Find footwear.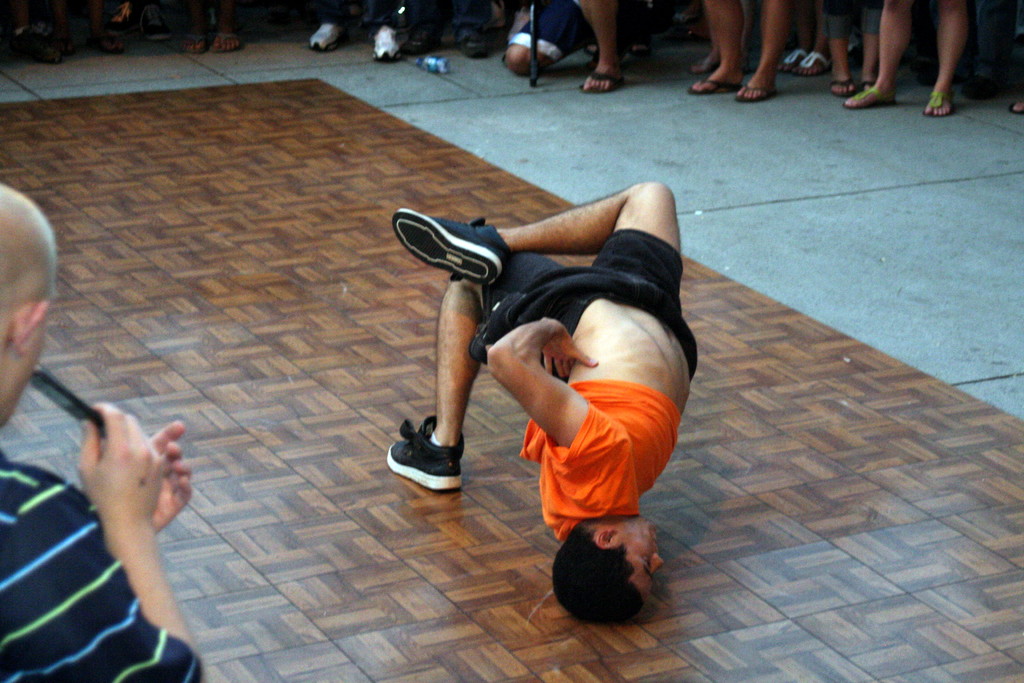
{"left": 175, "top": 38, "right": 205, "bottom": 58}.
